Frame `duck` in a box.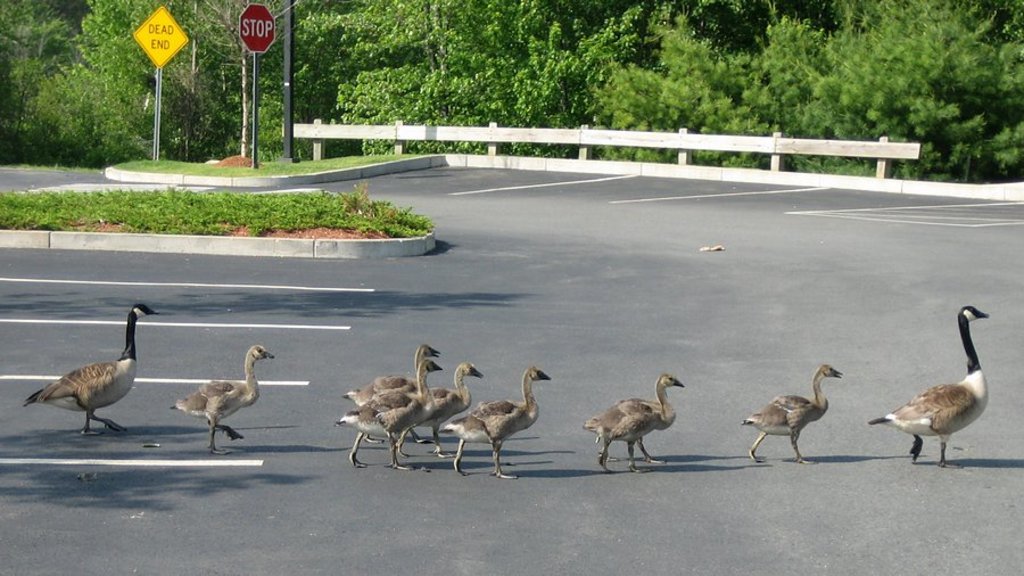
[338,357,443,477].
